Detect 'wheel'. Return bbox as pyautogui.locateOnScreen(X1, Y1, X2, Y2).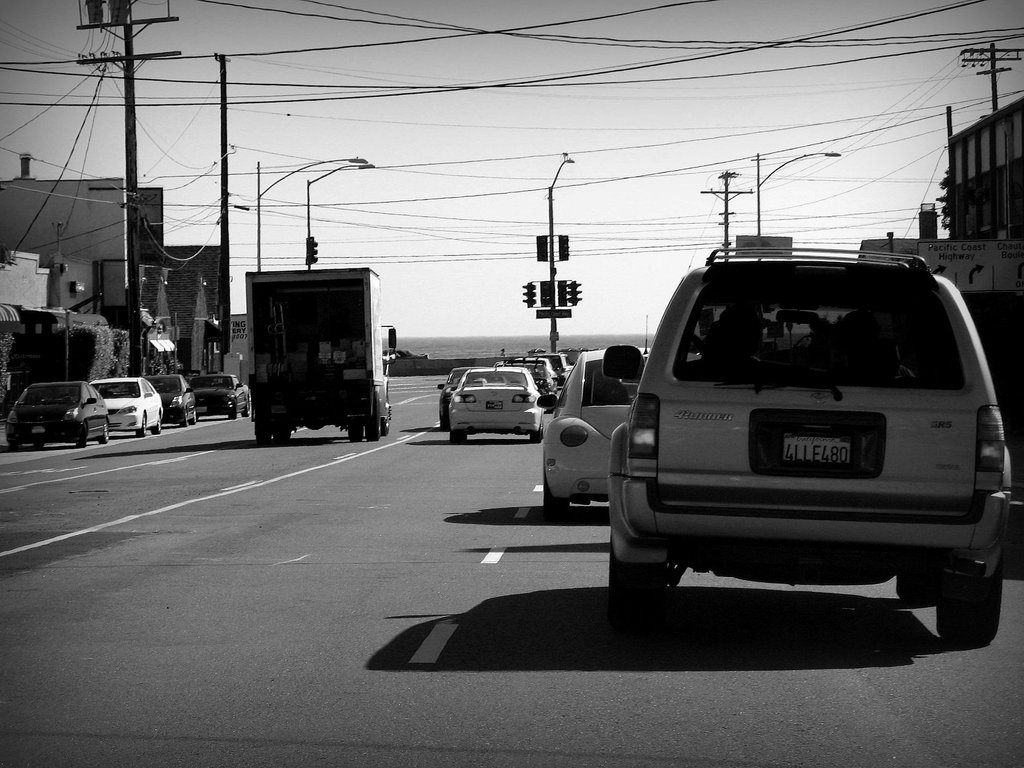
pyautogui.locateOnScreen(34, 442, 44, 447).
